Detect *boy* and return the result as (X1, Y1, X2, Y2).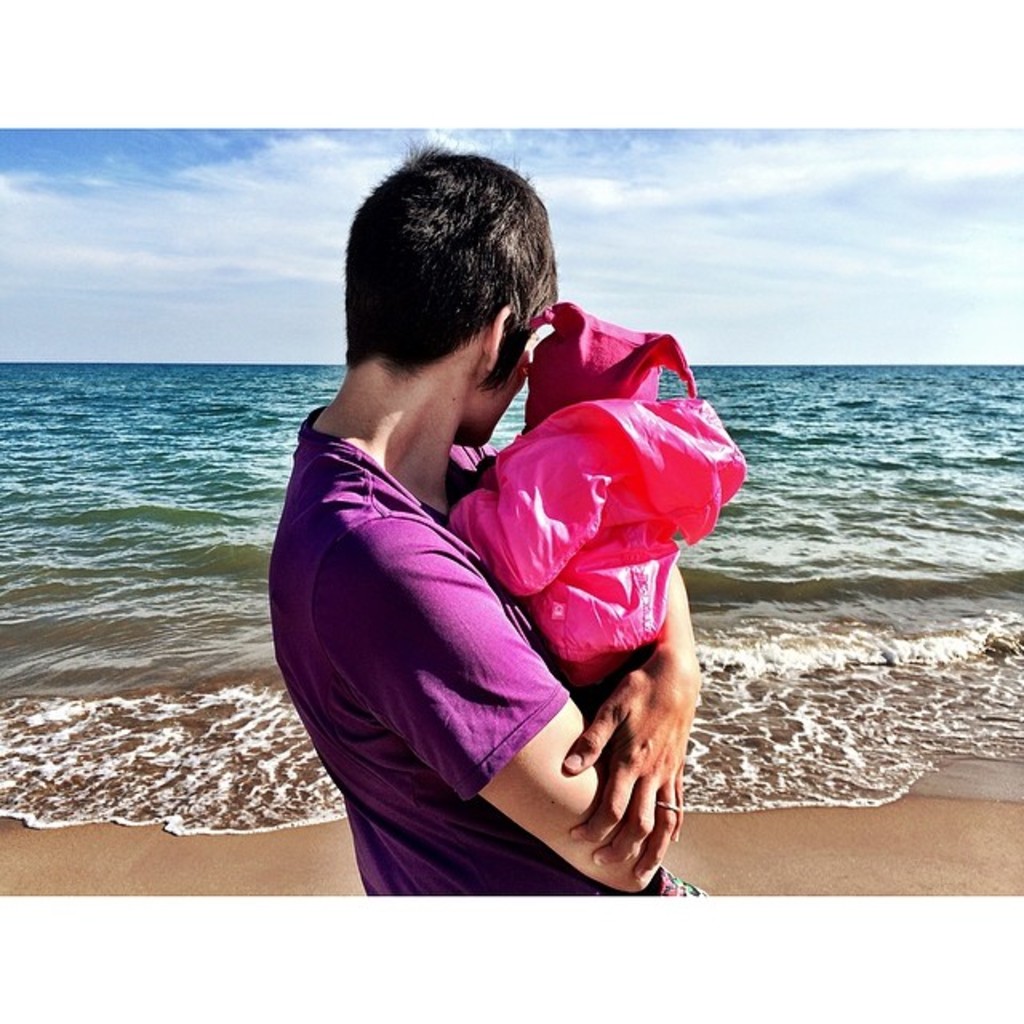
(261, 146, 709, 922).
